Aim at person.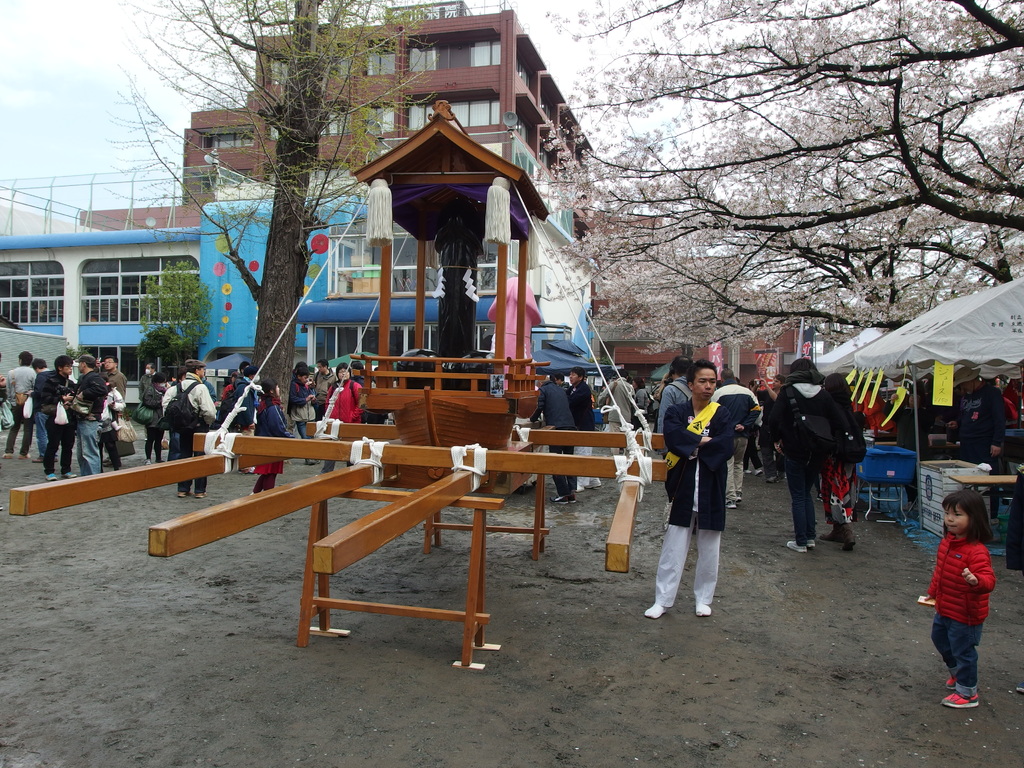
Aimed at {"left": 63, "top": 353, "right": 109, "bottom": 477}.
